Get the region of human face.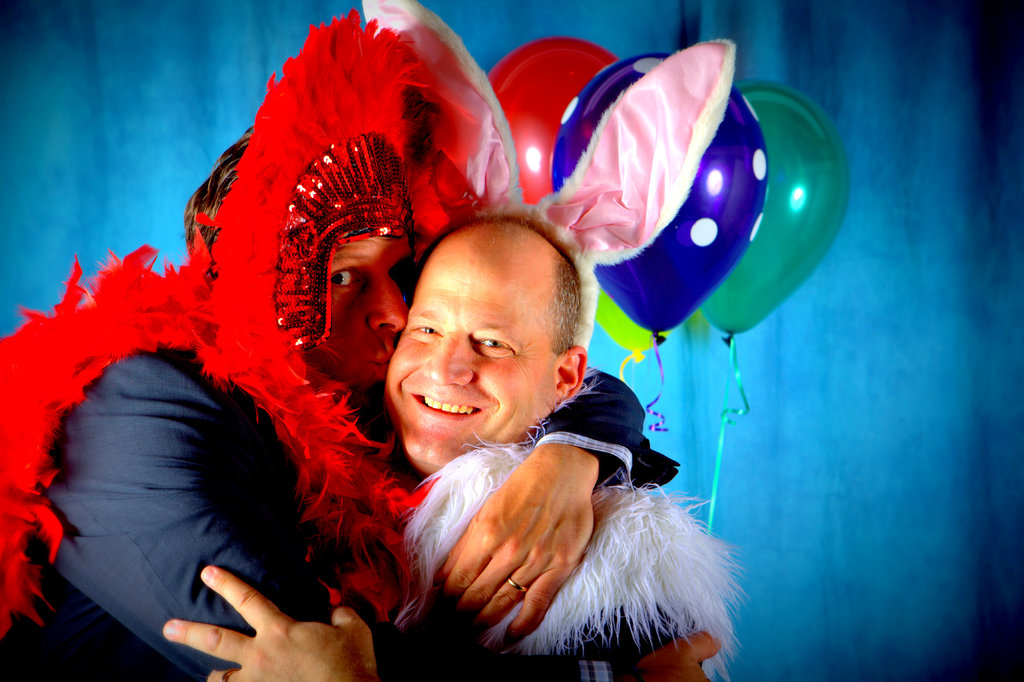
detection(330, 242, 433, 387).
